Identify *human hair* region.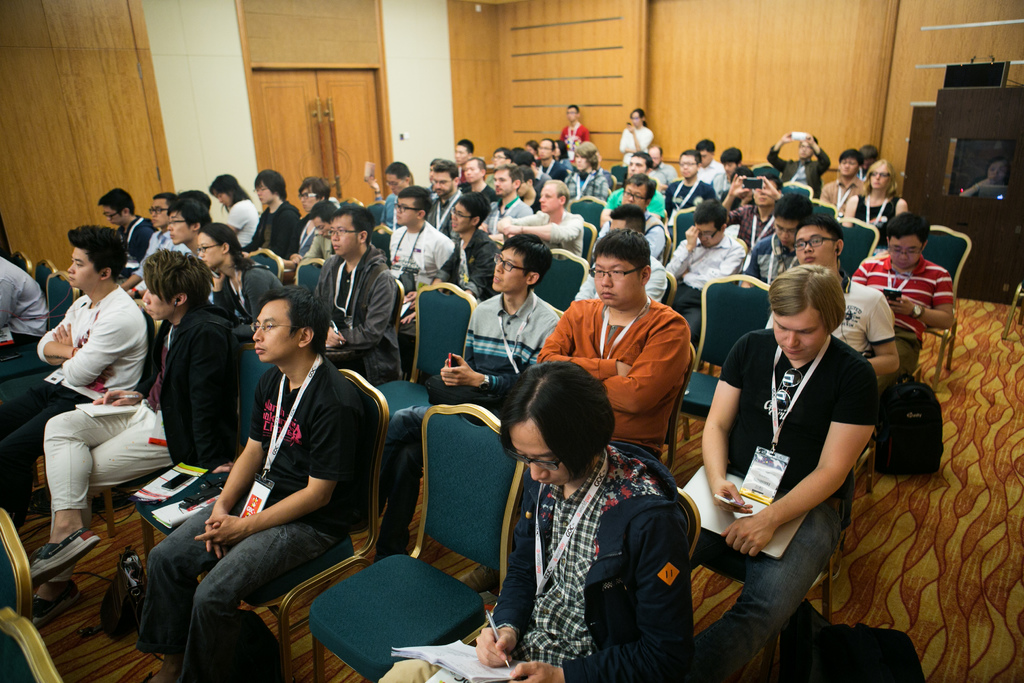
Region: <region>625, 172, 659, 204</region>.
